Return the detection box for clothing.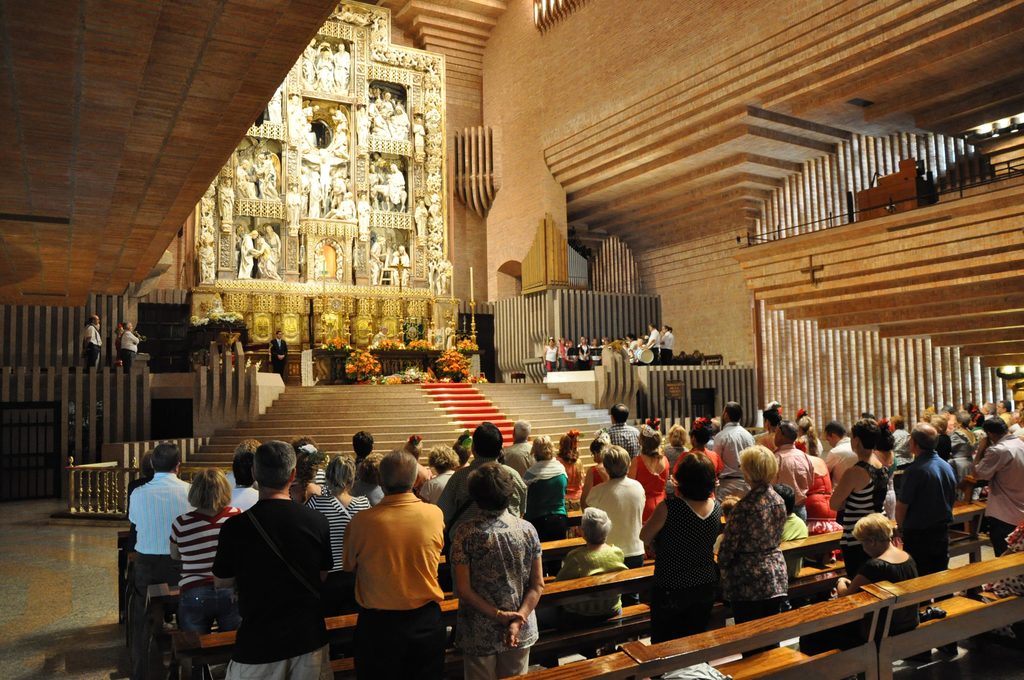
390/170/401/200.
